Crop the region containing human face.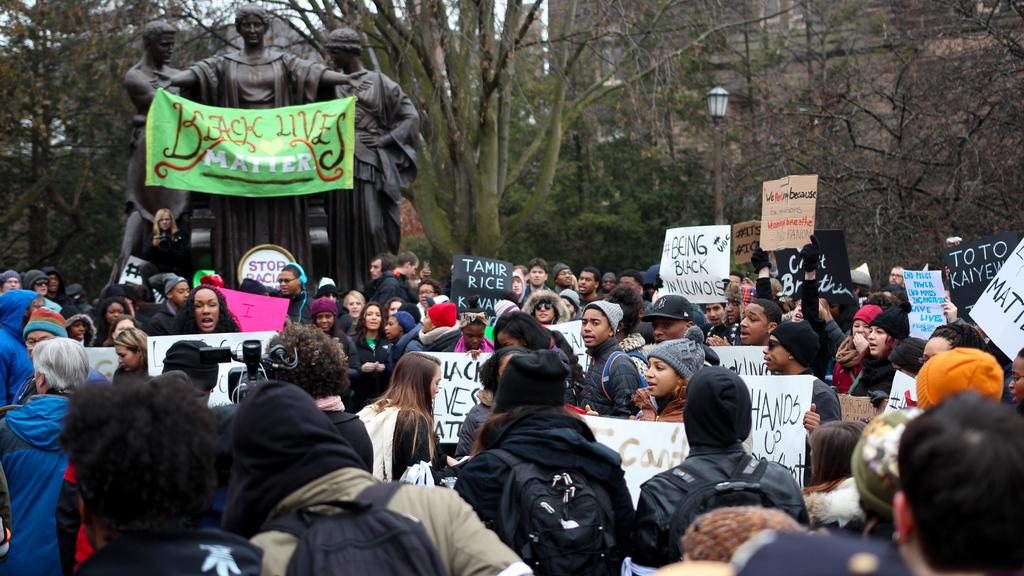
Crop region: locate(365, 309, 381, 330).
